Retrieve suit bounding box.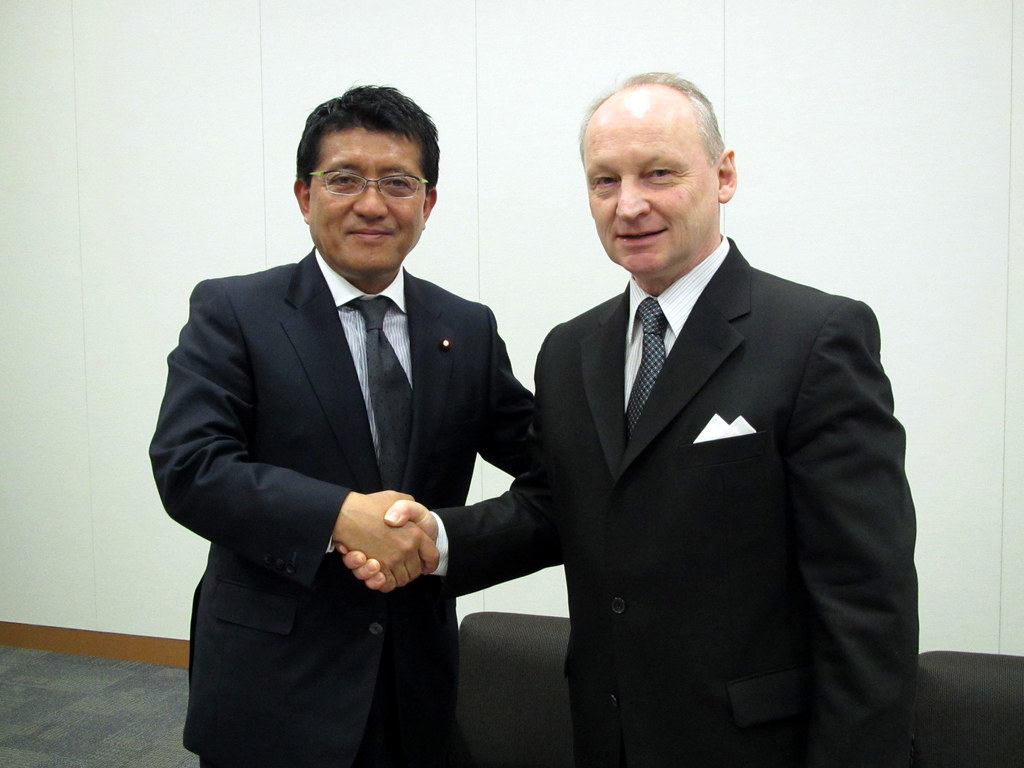
Bounding box: x1=429 y1=230 x2=918 y2=767.
